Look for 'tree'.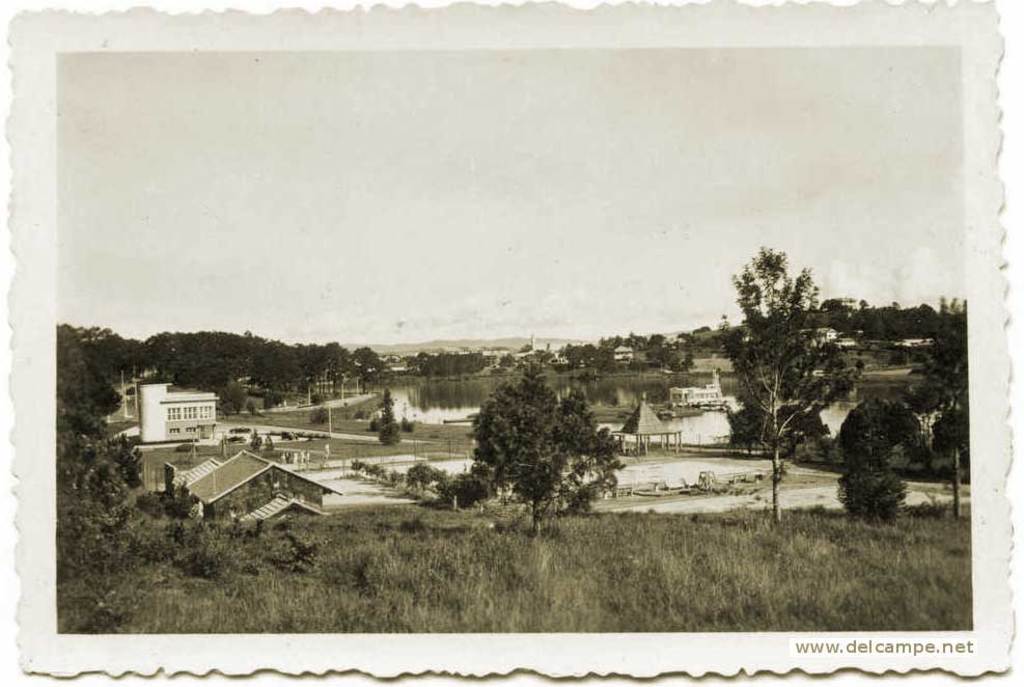
Found: 730/407/771/455.
